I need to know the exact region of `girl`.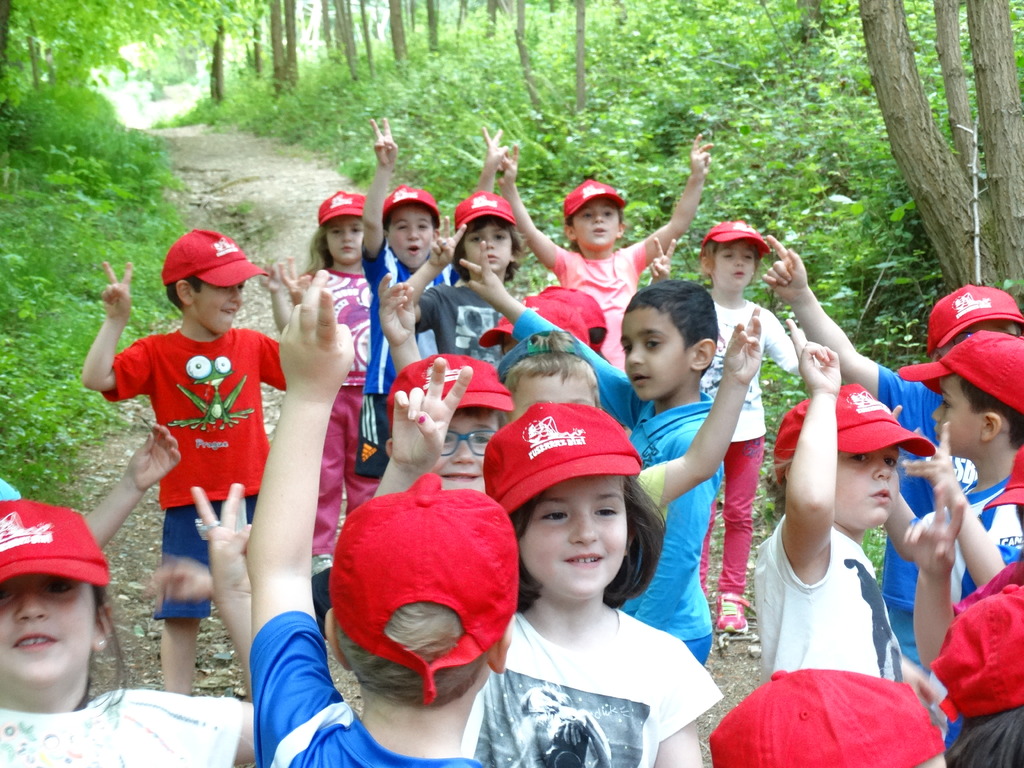
Region: 260:191:371:575.
